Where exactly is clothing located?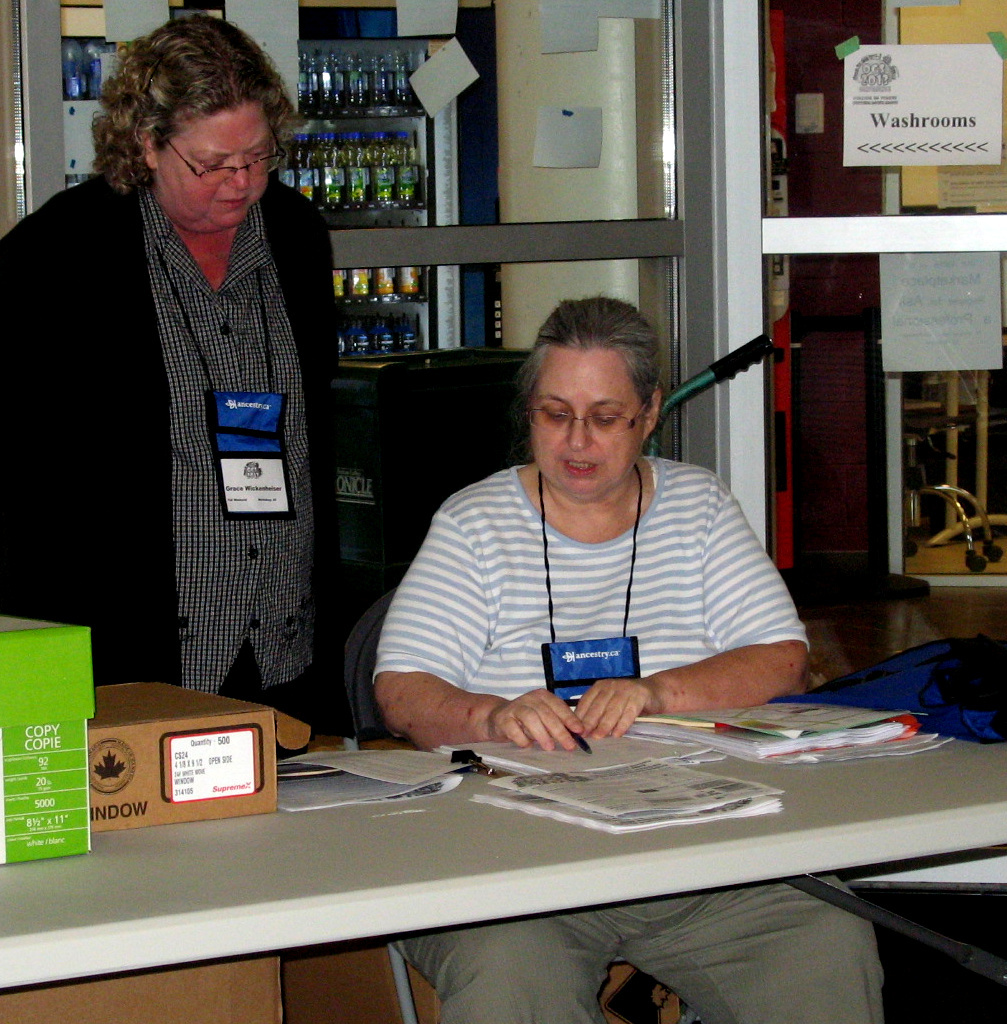
Its bounding box is <box>365,462,924,1023</box>.
